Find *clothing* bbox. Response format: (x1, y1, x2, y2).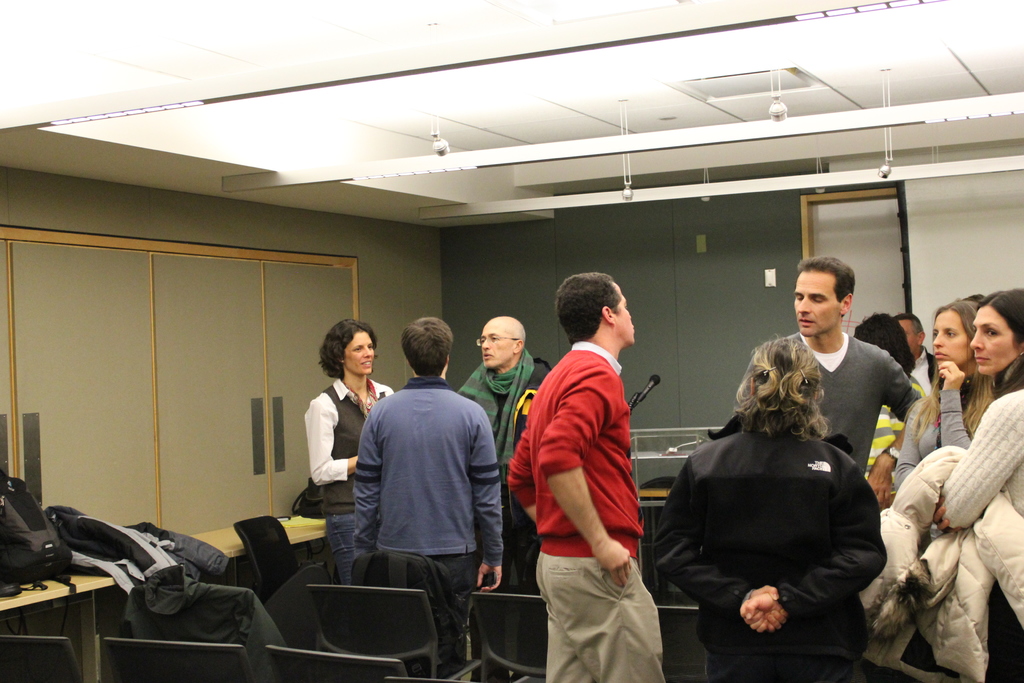
(939, 375, 1023, 682).
